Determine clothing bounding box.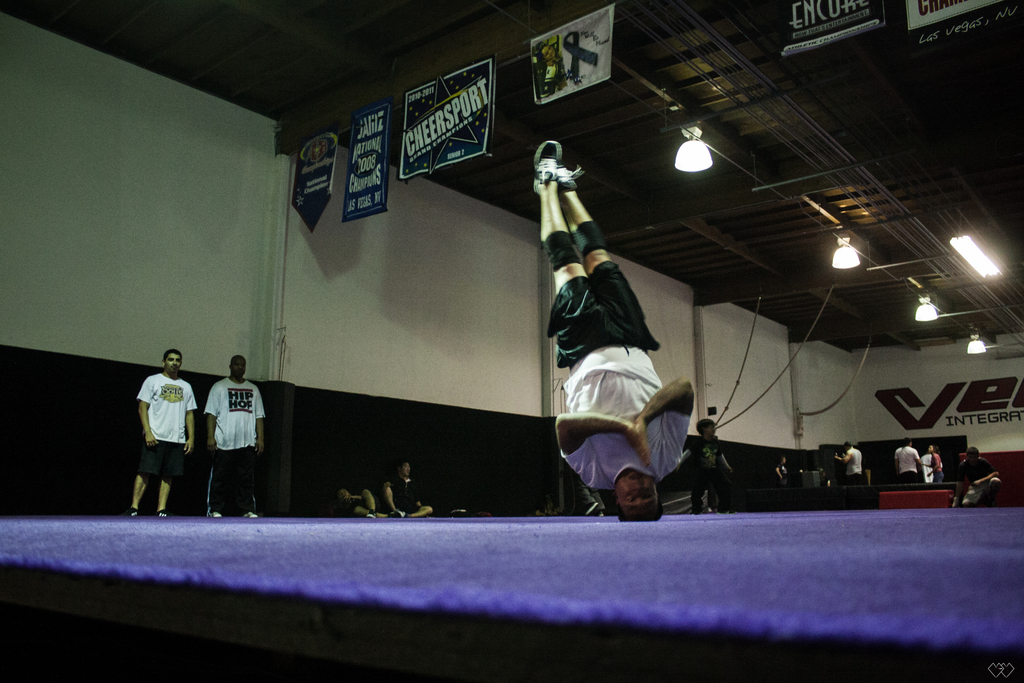
Determined: left=777, top=462, right=790, bottom=482.
